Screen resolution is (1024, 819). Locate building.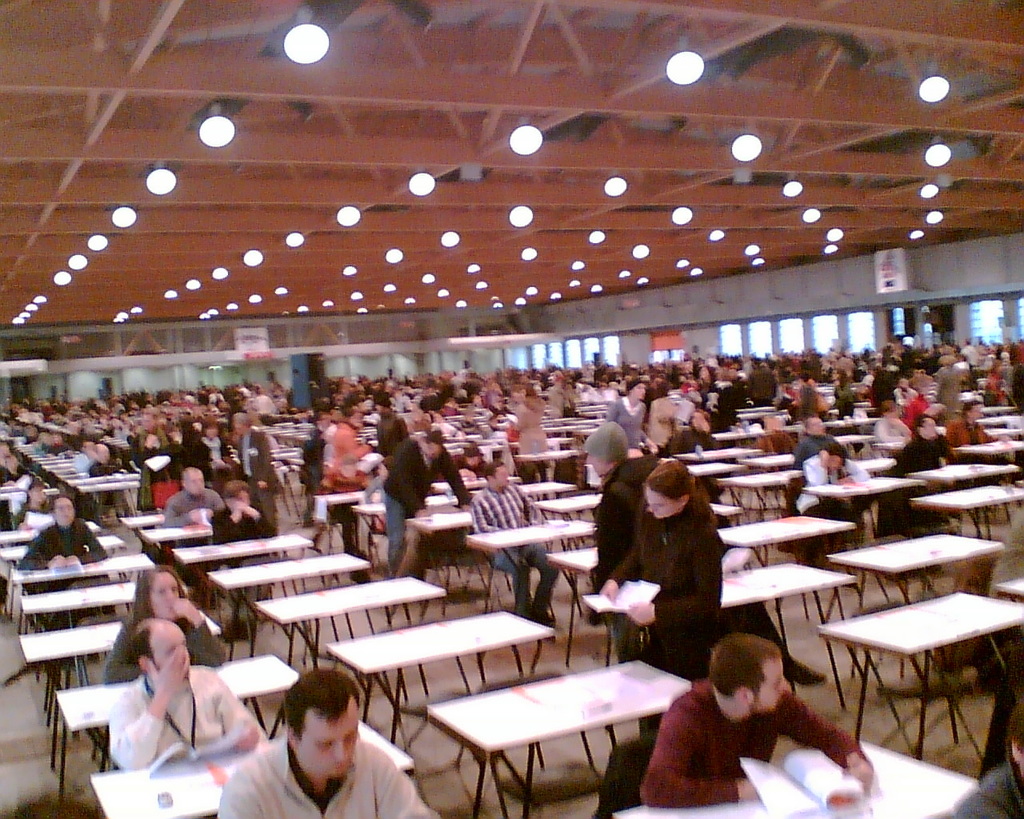
(x1=0, y1=0, x2=1023, y2=818).
